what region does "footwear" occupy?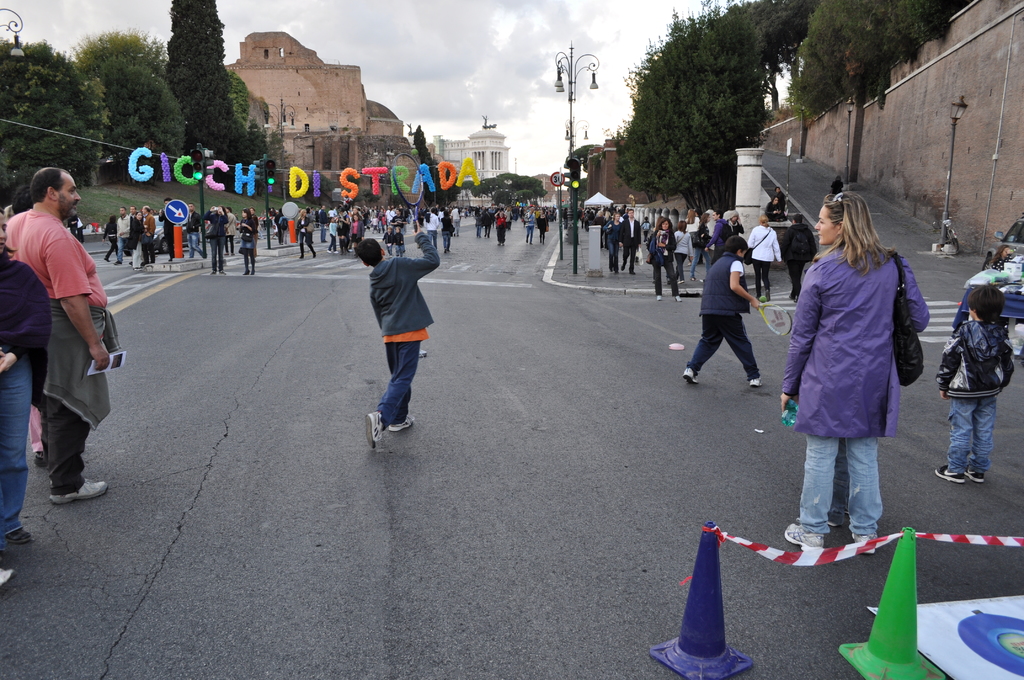
{"x1": 207, "y1": 270, "x2": 216, "y2": 275}.
